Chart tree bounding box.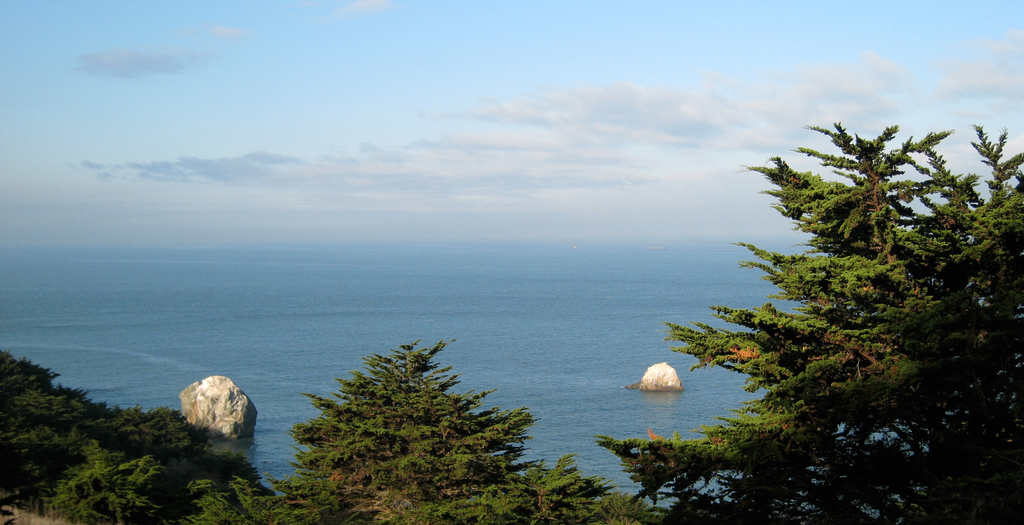
Charted: <bbox>285, 320, 527, 488</bbox>.
